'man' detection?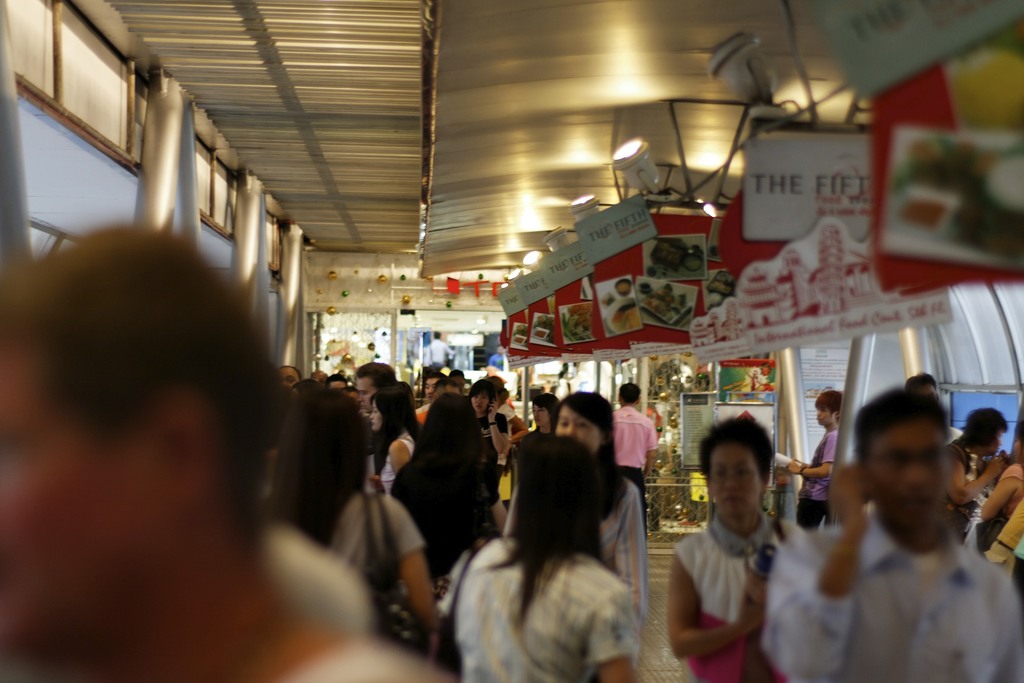
crop(783, 377, 1002, 655)
